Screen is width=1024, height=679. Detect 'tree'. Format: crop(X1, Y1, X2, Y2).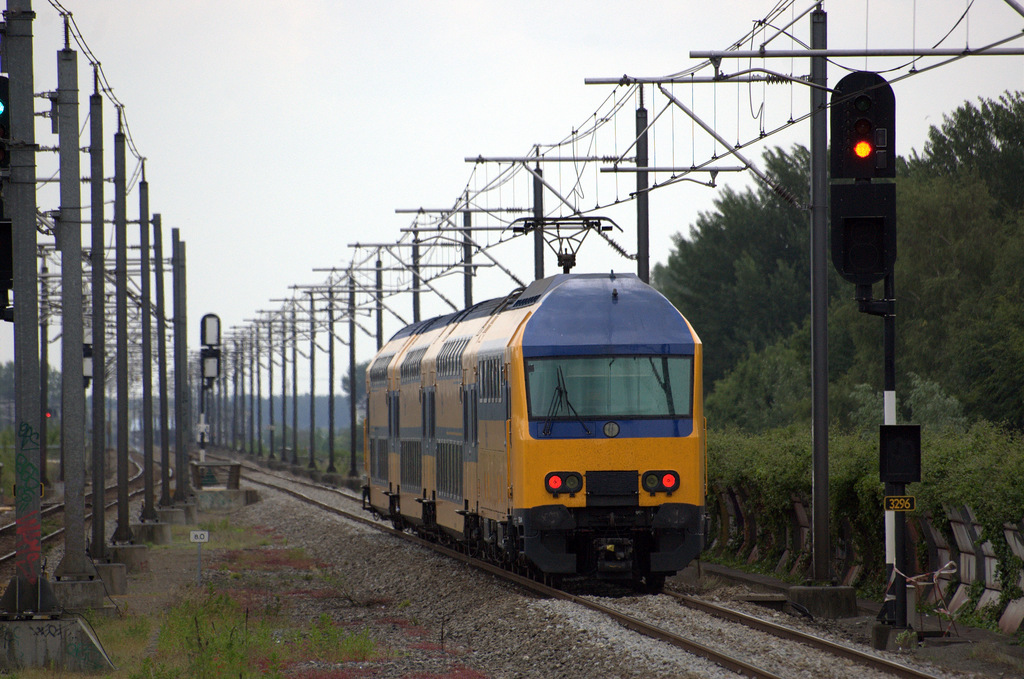
crop(337, 354, 376, 414).
